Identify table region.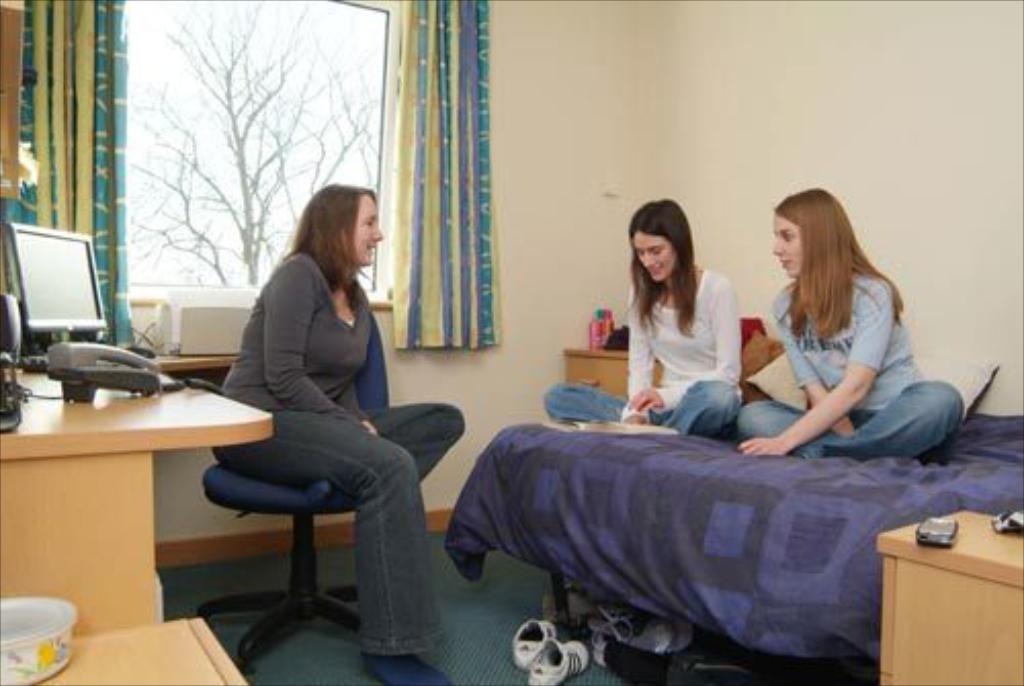
Region: bbox=[0, 365, 281, 645].
